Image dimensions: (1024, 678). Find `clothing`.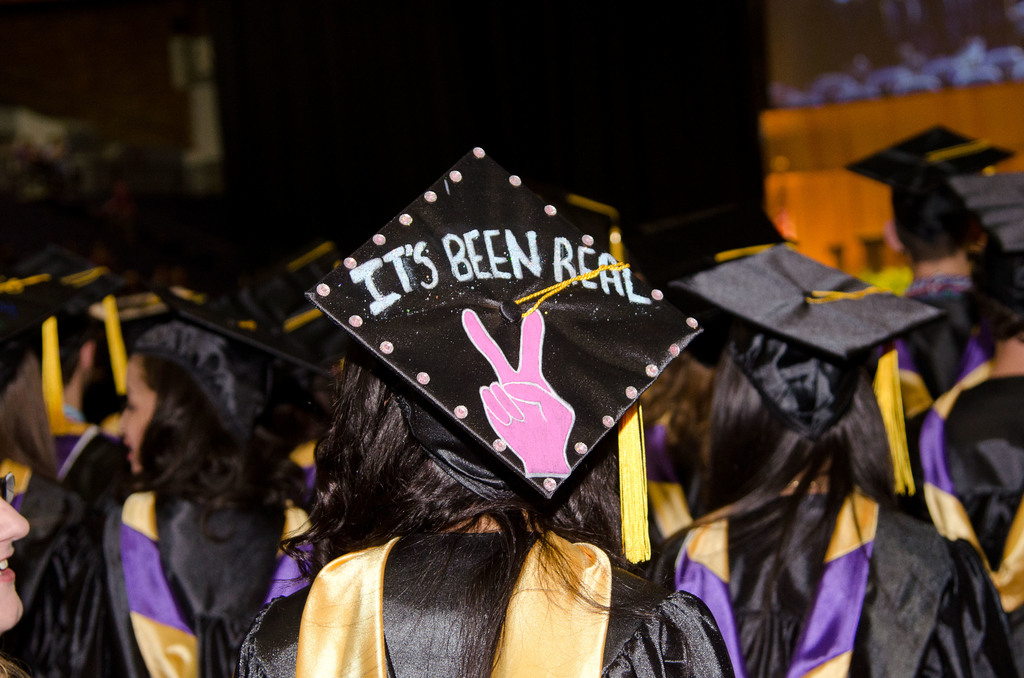
box(909, 361, 1016, 596).
